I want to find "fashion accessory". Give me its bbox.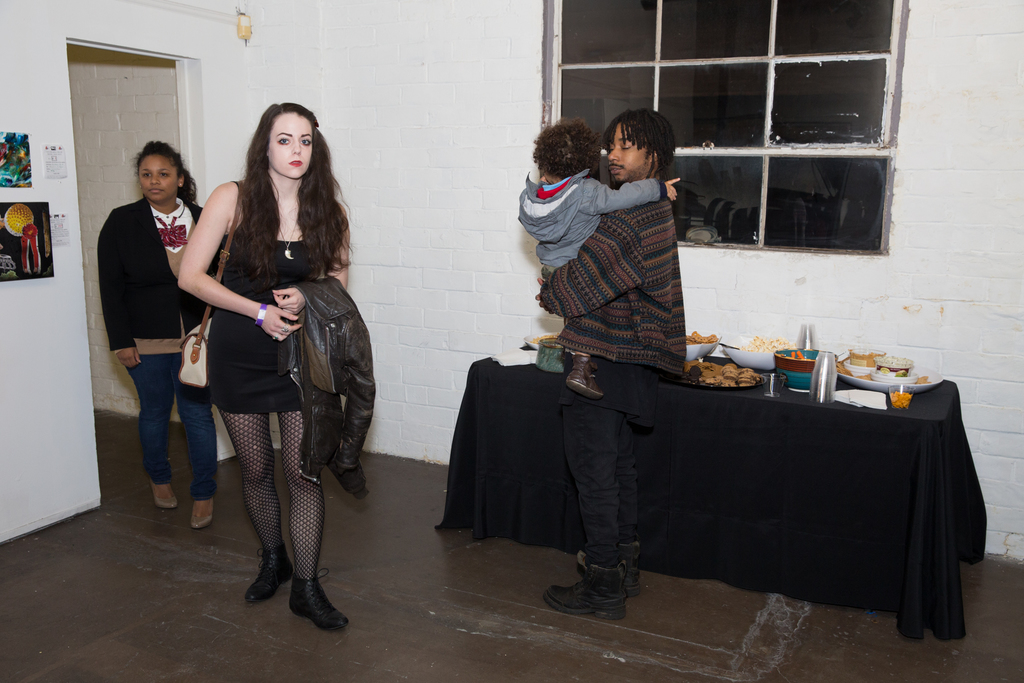
region(150, 485, 180, 510).
